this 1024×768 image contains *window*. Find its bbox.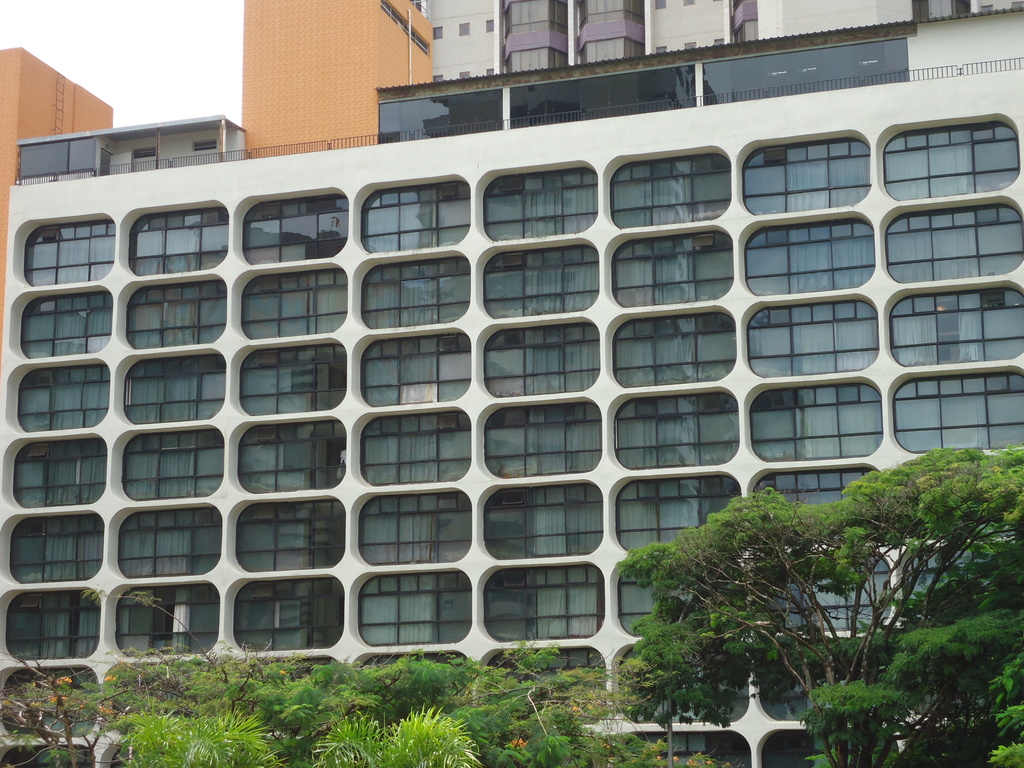
bbox(623, 726, 752, 764).
